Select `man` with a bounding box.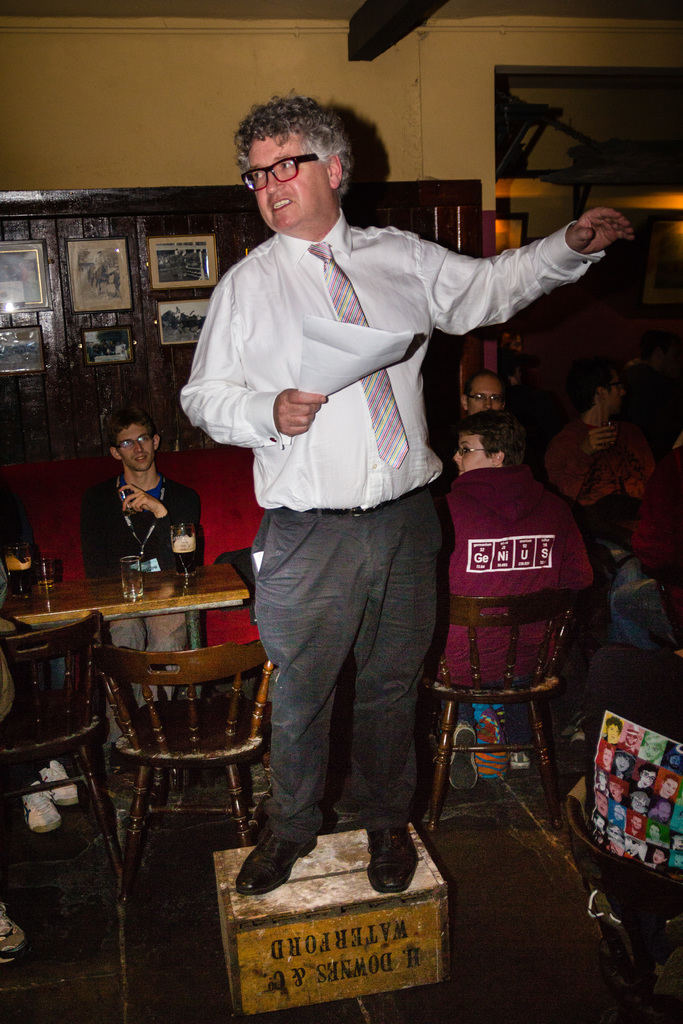
bbox=(543, 371, 657, 543).
